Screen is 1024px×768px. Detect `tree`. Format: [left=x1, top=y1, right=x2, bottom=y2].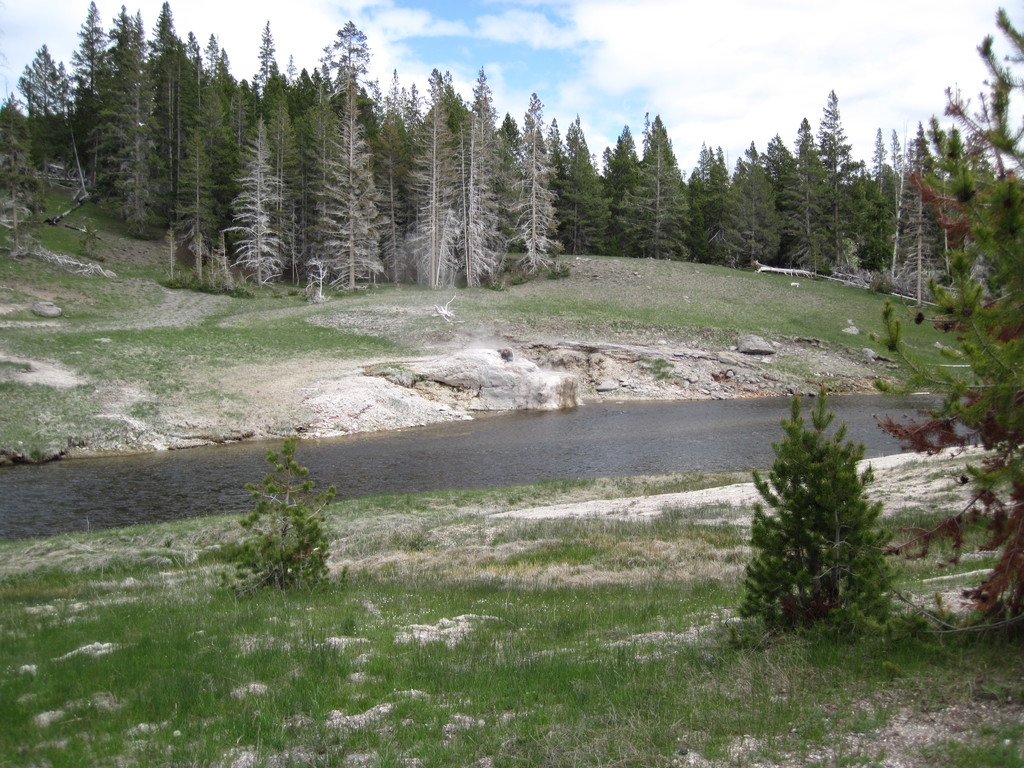
[left=741, top=361, right=914, bottom=645].
